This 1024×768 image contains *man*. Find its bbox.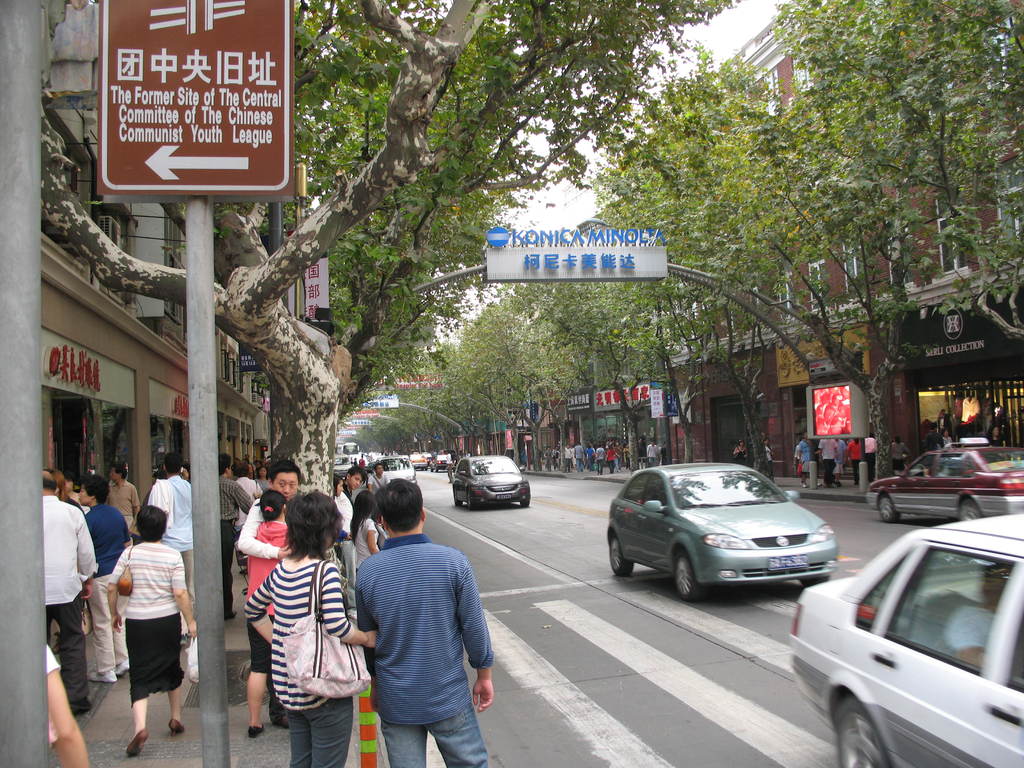
bbox=[445, 451, 450, 472].
